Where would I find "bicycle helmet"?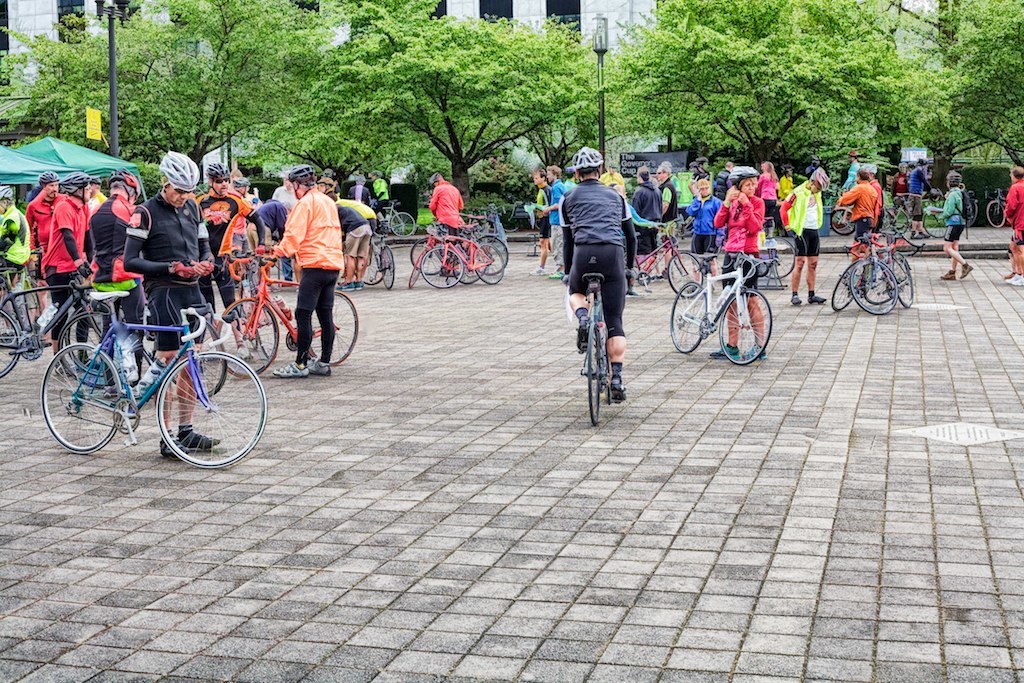
At <bbox>63, 169, 95, 203</bbox>.
